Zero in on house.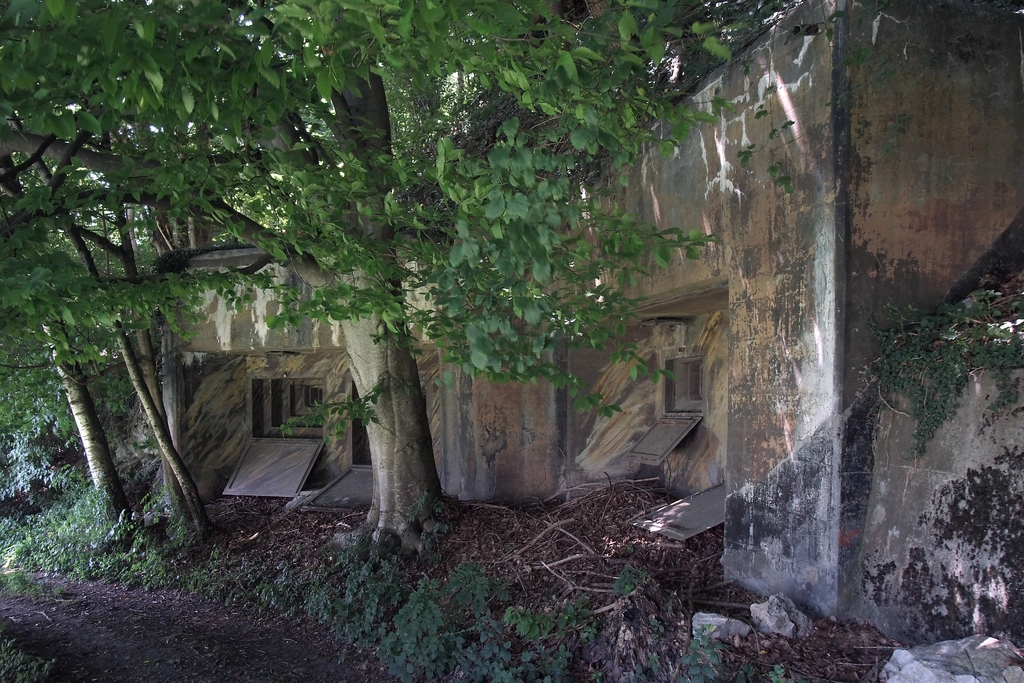
Zeroed in: pyautogui.locateOnScreen(155, 0, 1023, 625).
